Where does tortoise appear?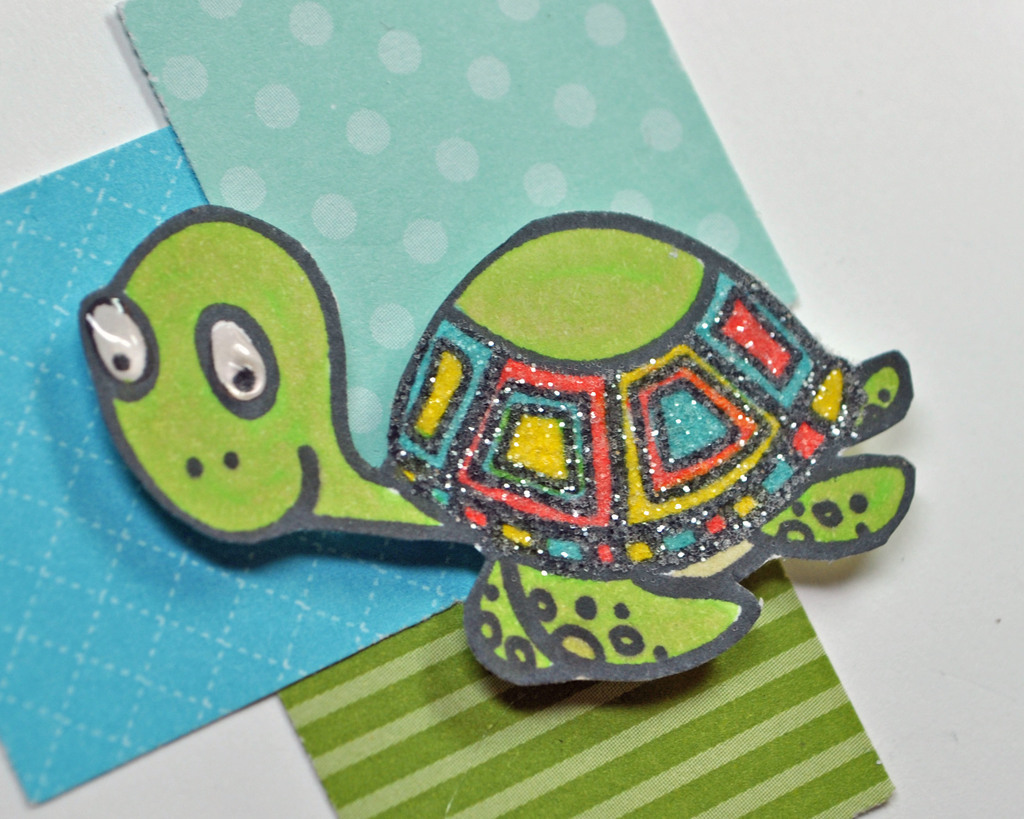
Appears at BBox(19, 175, 932, 681).
